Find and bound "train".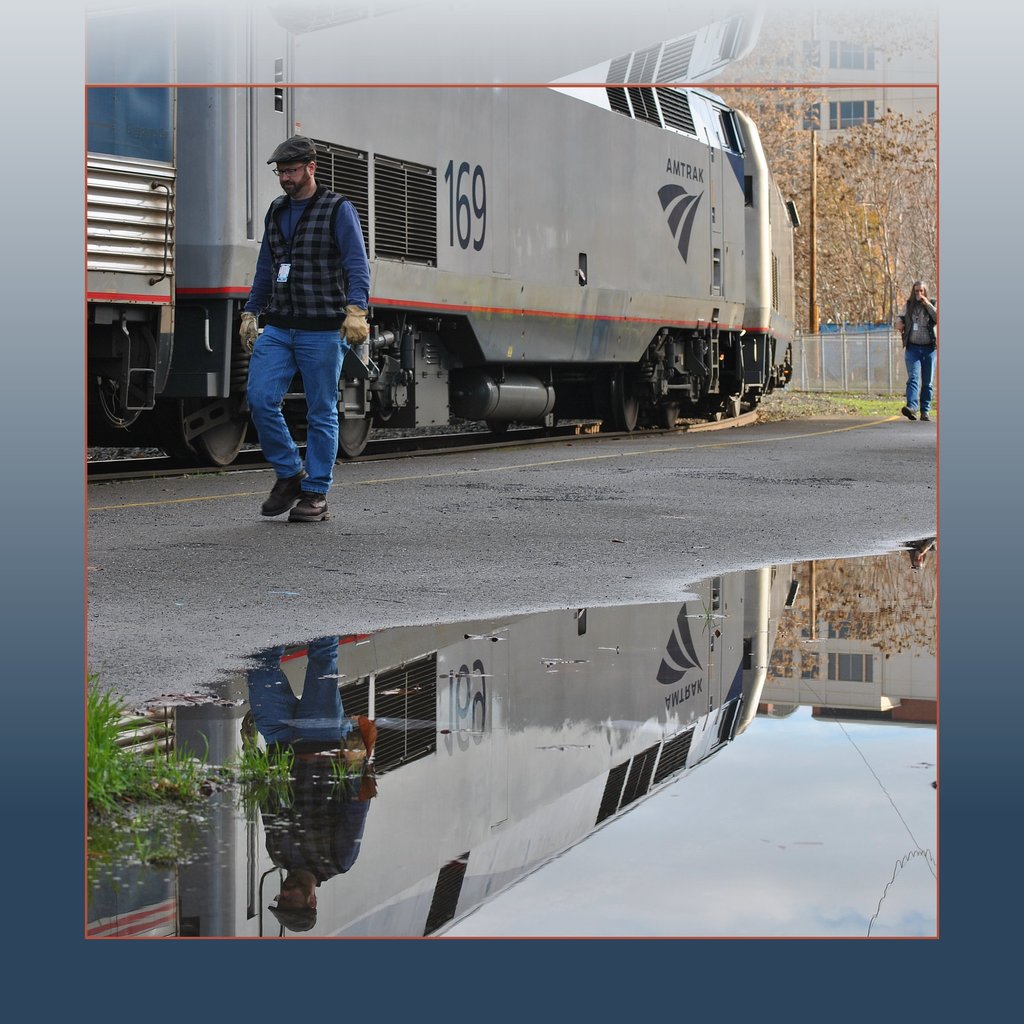
Bound: rect(83, 86, 791, 471).
